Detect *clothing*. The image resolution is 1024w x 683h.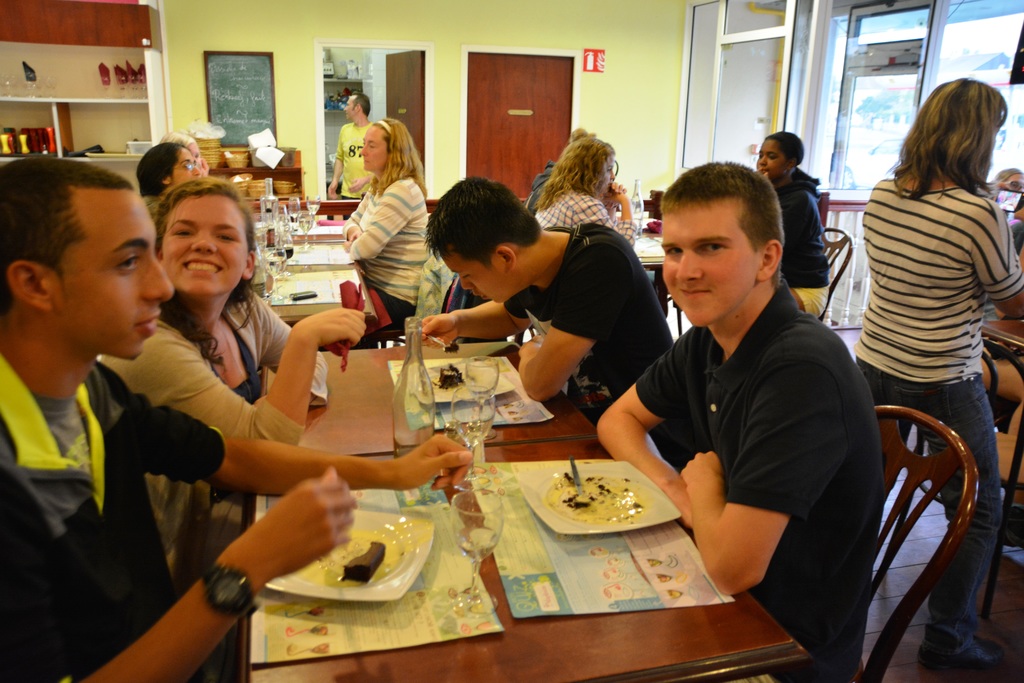
858 179 1023 655.
